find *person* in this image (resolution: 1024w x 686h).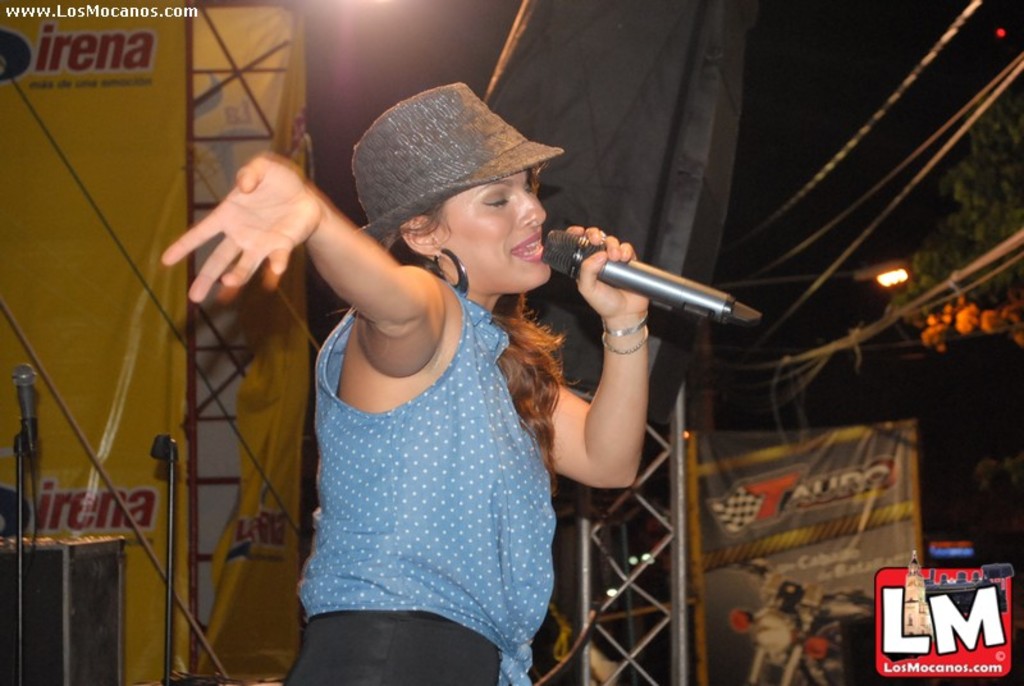
x1=170, y1=91, x2=645, y2=685.
